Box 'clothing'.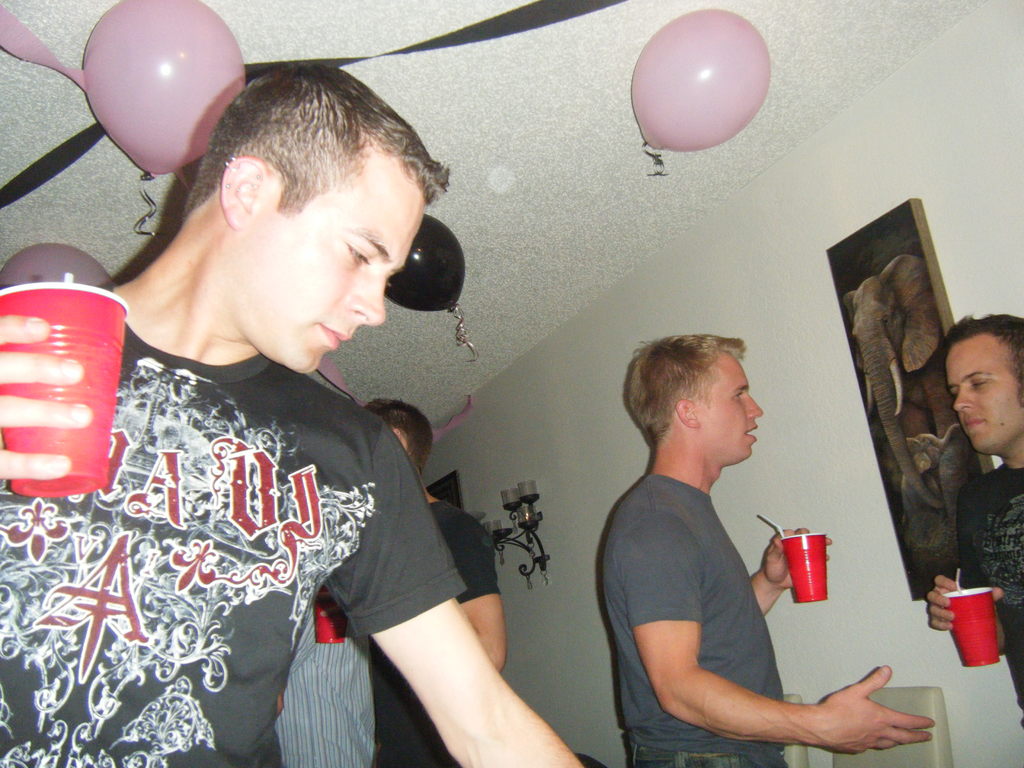
[598,484,785,767].
